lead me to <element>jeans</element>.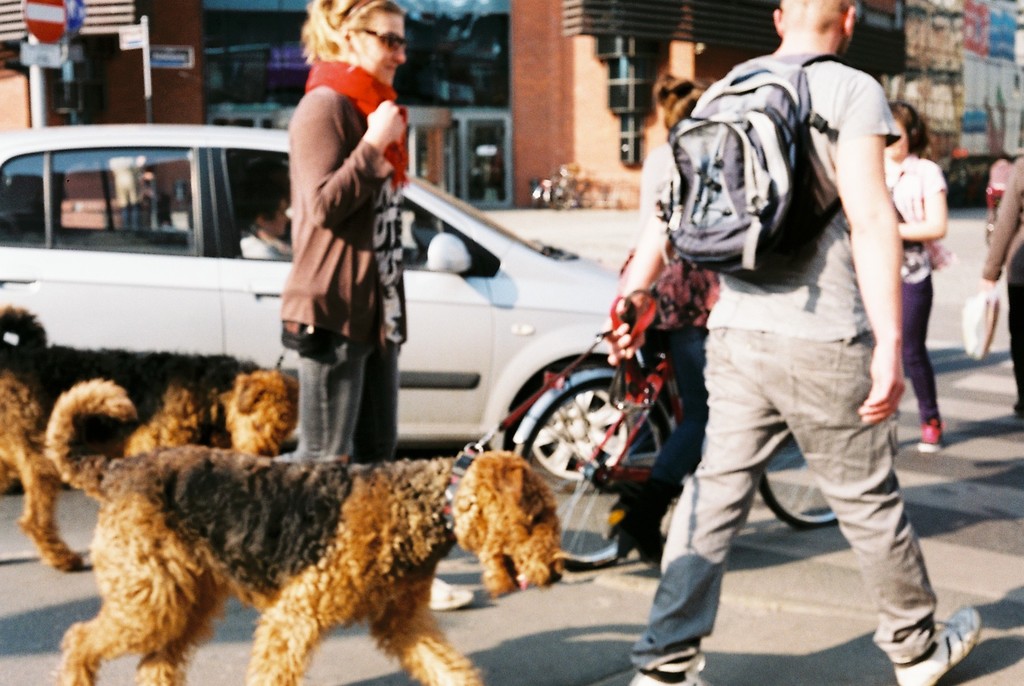
Lead to [x1=294, y1=332, x2=401, y2=465].
